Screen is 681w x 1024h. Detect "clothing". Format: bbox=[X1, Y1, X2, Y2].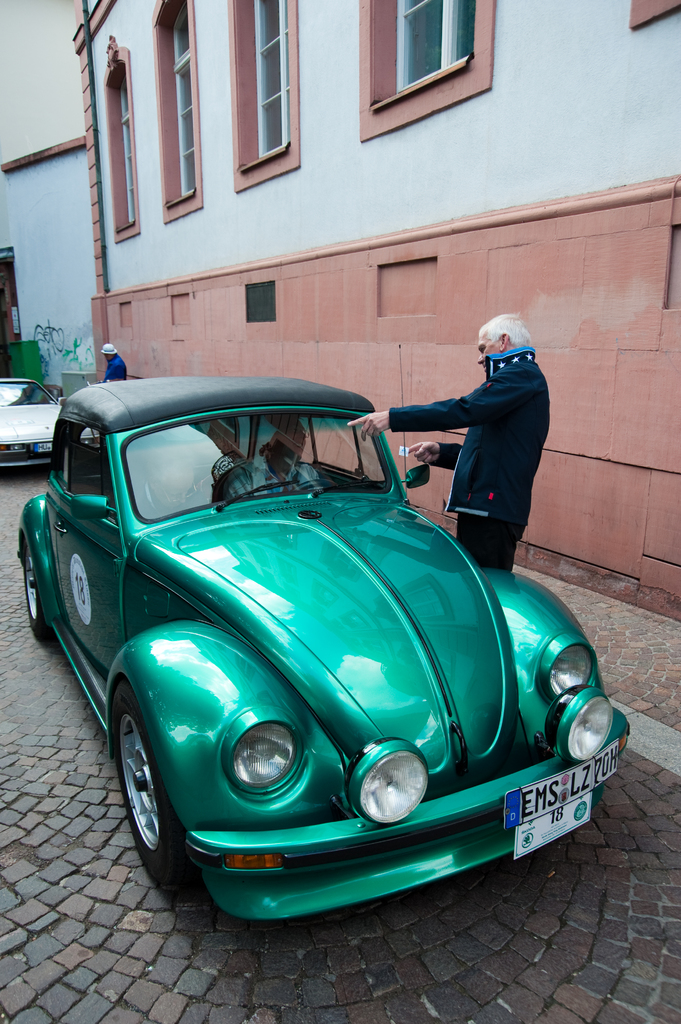
bbox=[223, 445, 319, 499].
